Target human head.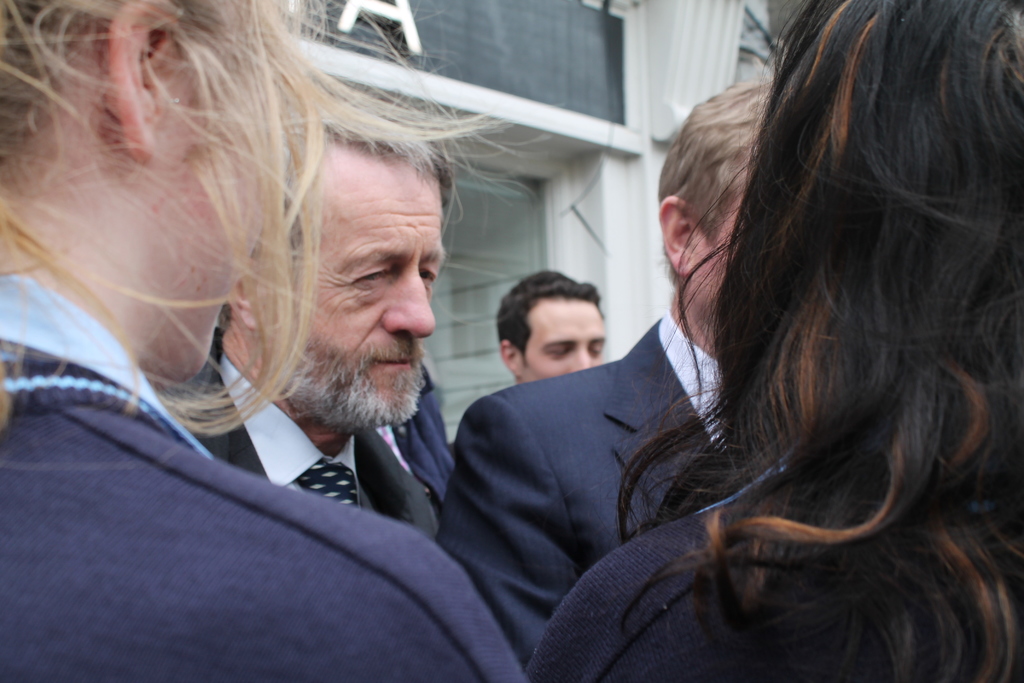
Target region: left=489, top=272, right=625, bottom=386.
